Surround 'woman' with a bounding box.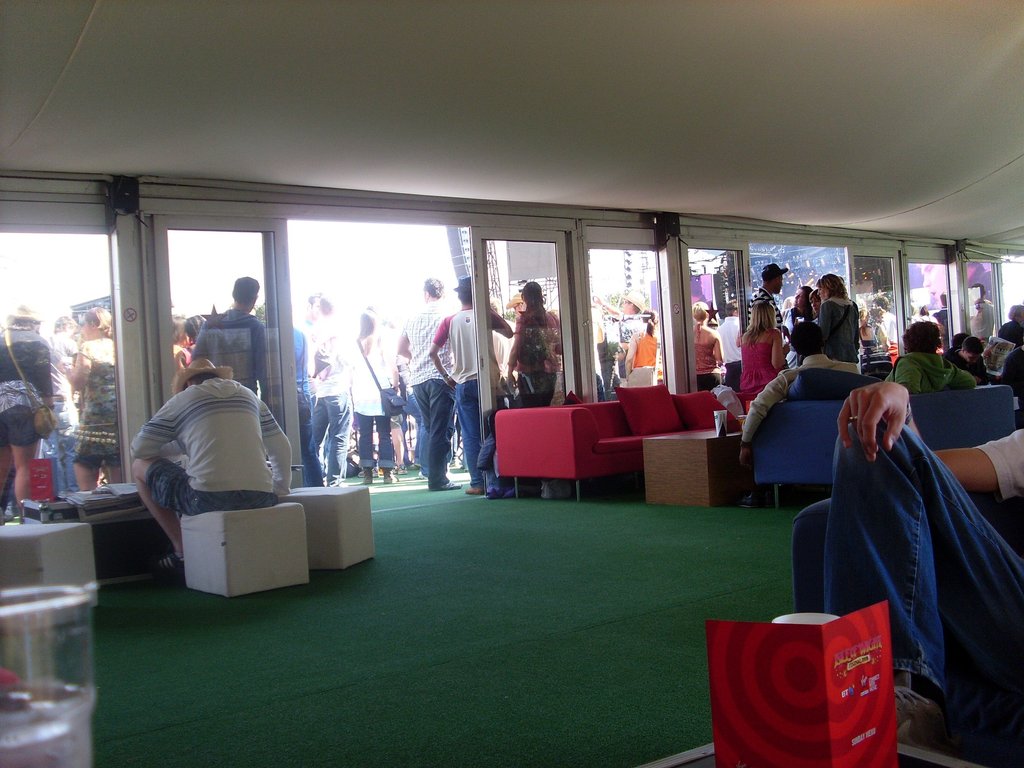
(x1=915, y1=301, x2=945, y2=329).
